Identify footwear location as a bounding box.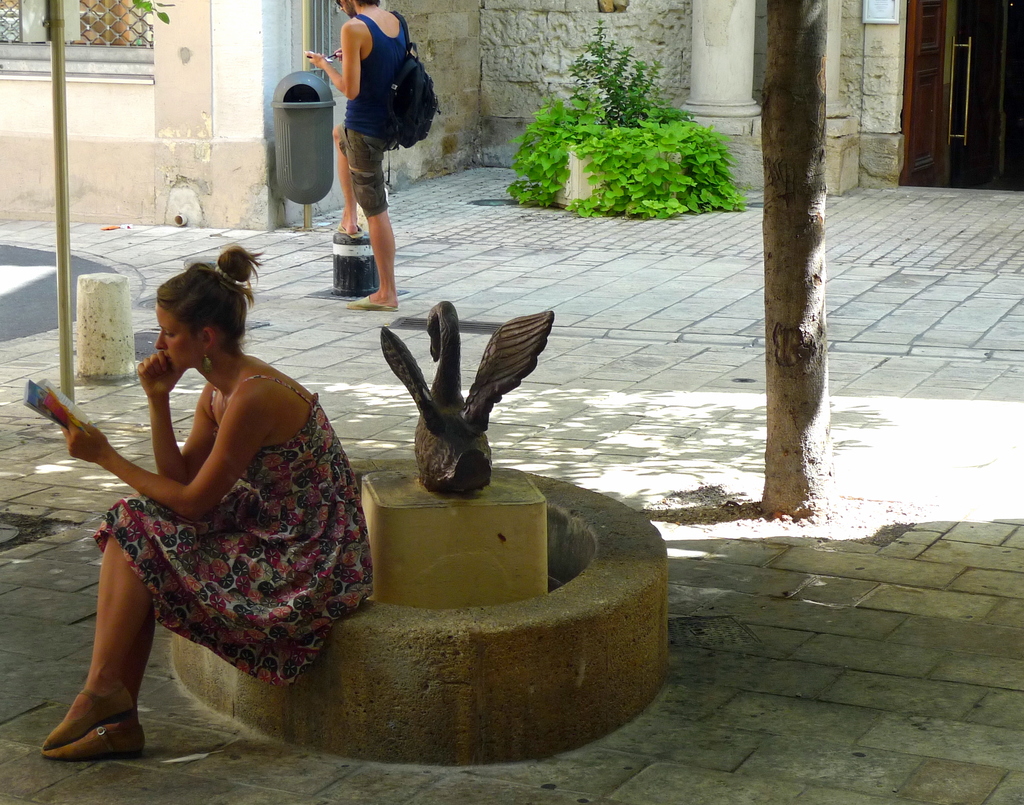
(39,715,144,758).
